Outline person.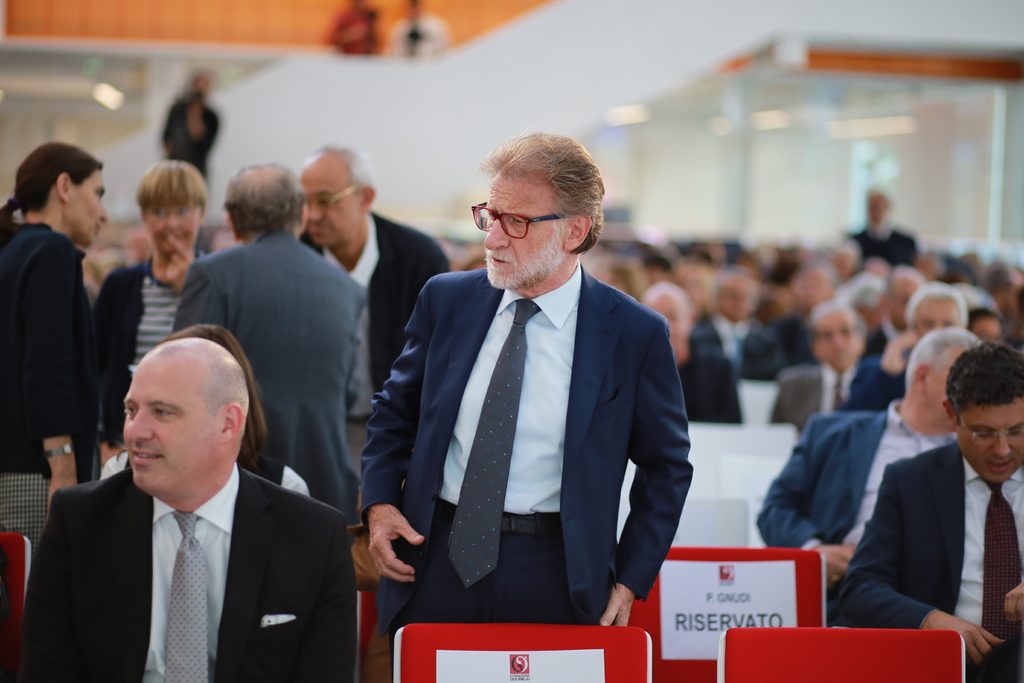
Outline: x1=153 y1=69 x2=225 y2=206.
